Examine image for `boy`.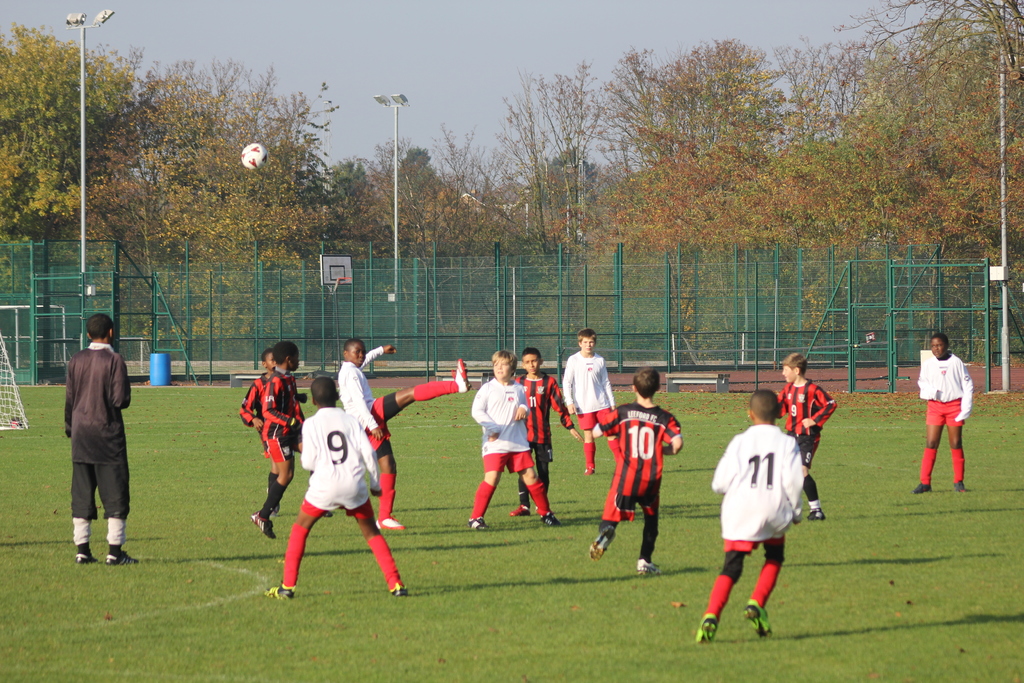
Examination result: box=[775, 352, 834, 520].
